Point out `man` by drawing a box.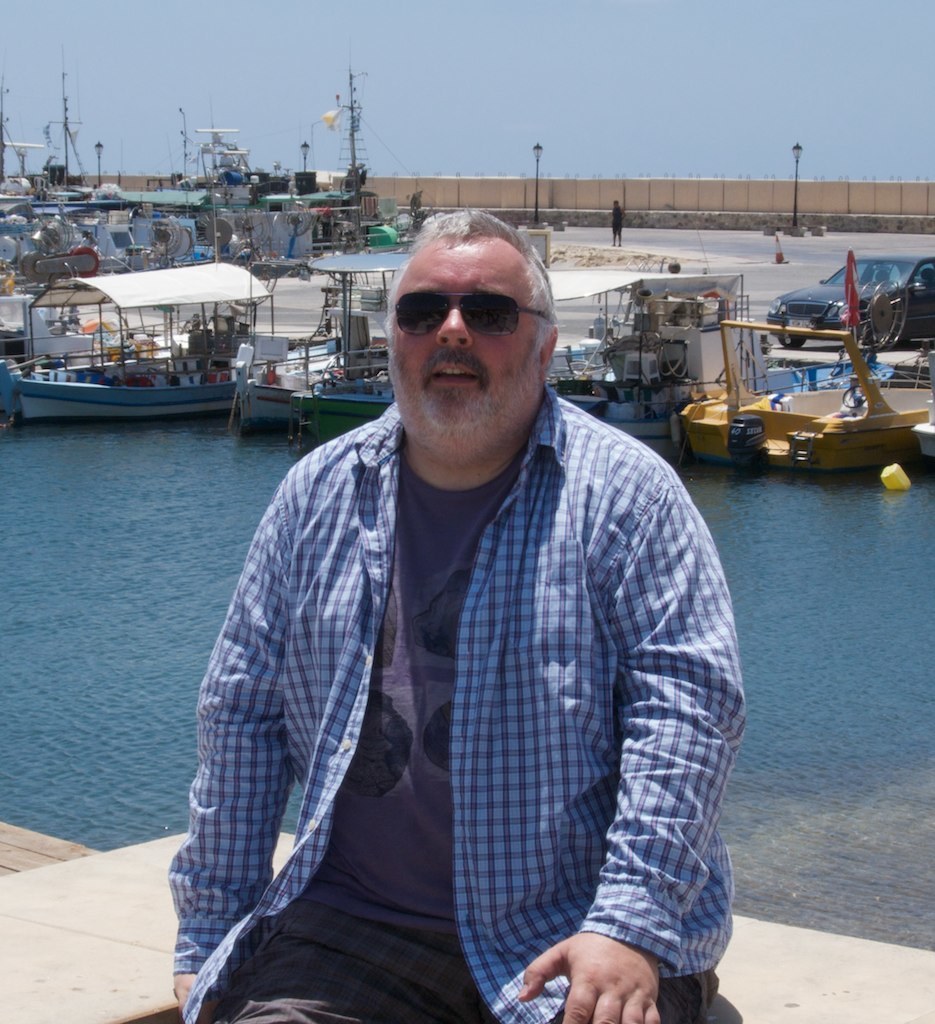
[x1=180, y1=177, x2=750, y2=1014].
